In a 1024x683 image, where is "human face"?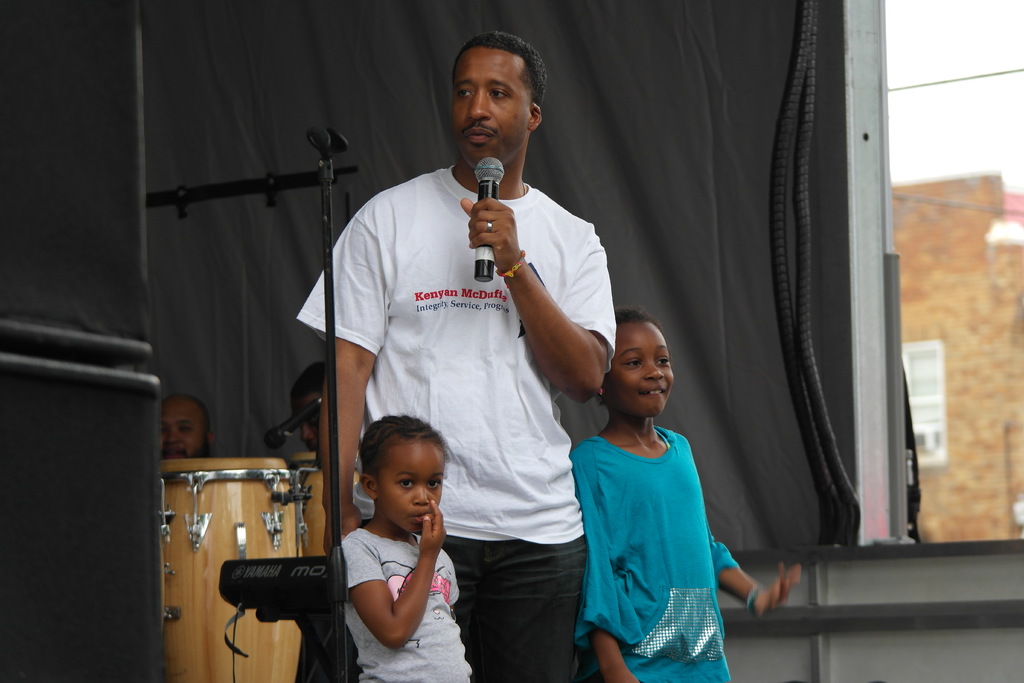
(left=607, top=318, right=675, bottom=419).
